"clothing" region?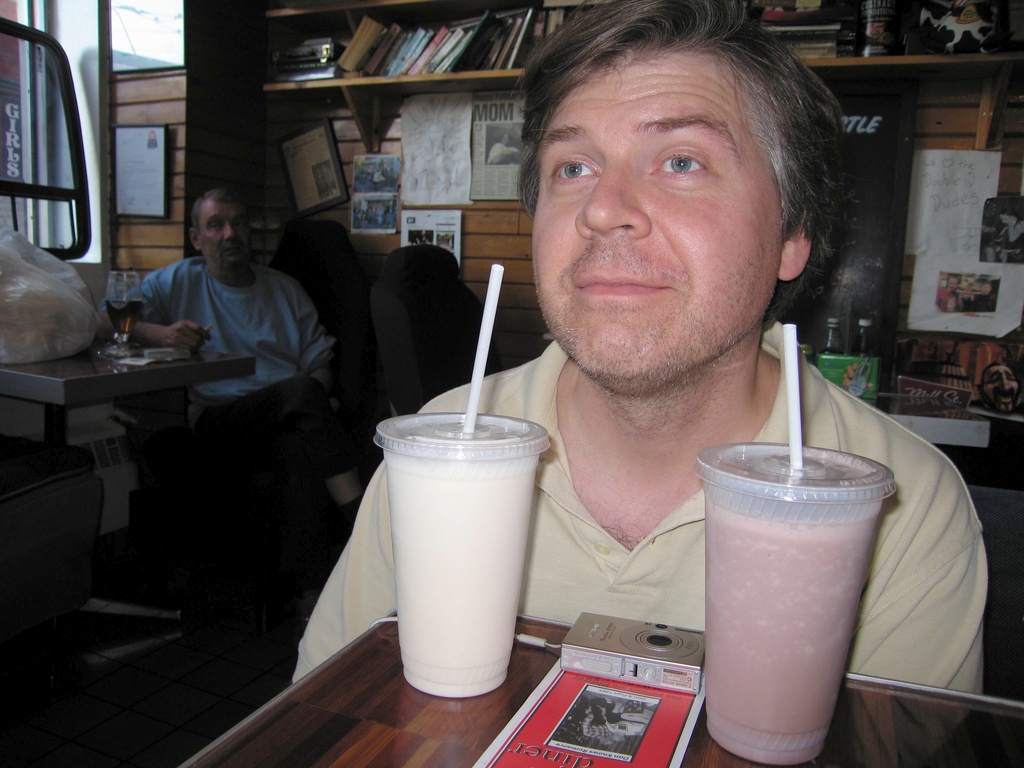
region(95, 185, 343, 531)
